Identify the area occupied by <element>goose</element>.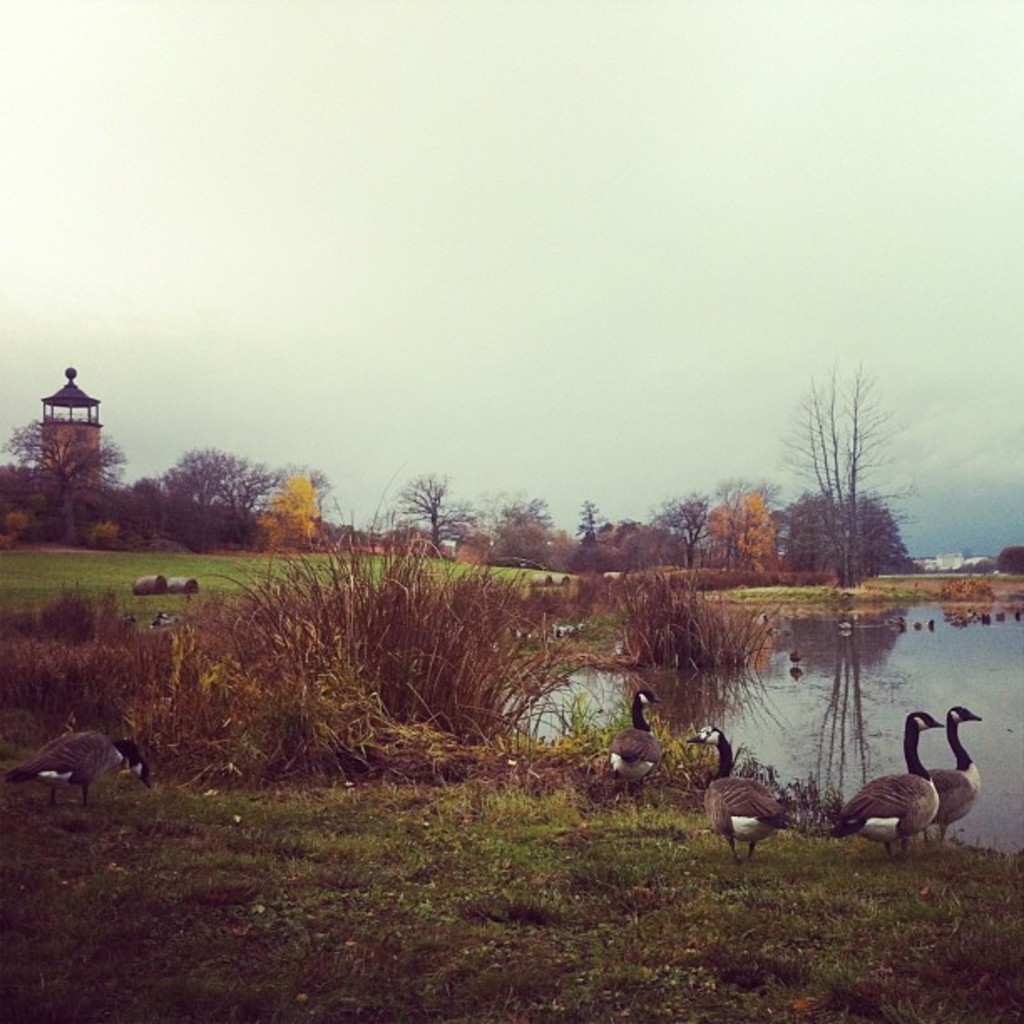
Area: detection(604, 688, 666, 808).
